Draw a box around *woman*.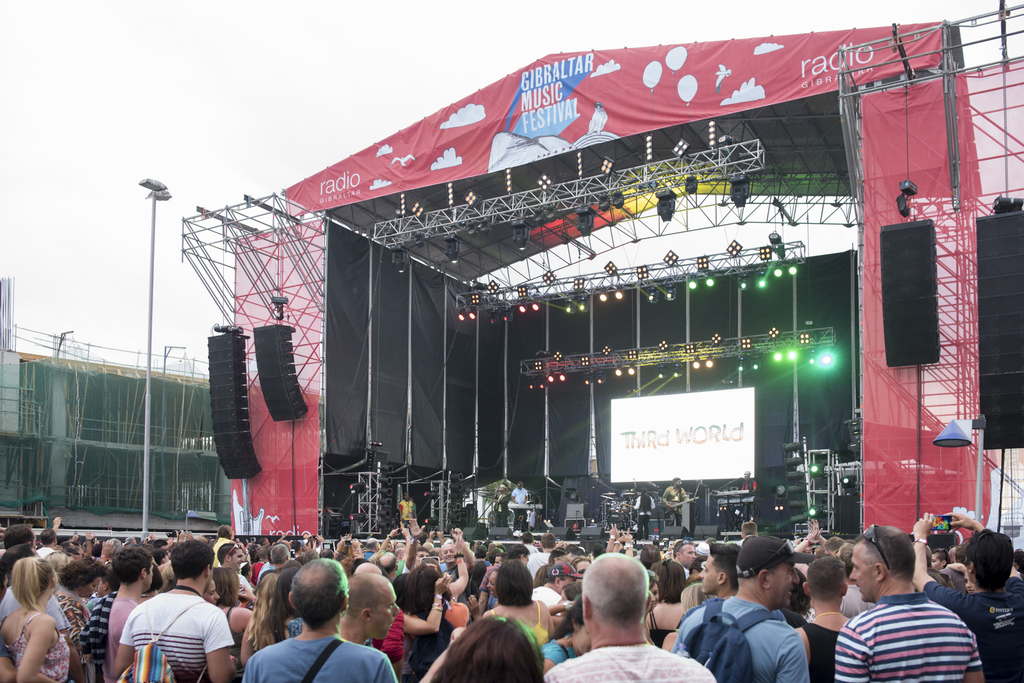
(left=428, top=611, right=550, bottom=682).
